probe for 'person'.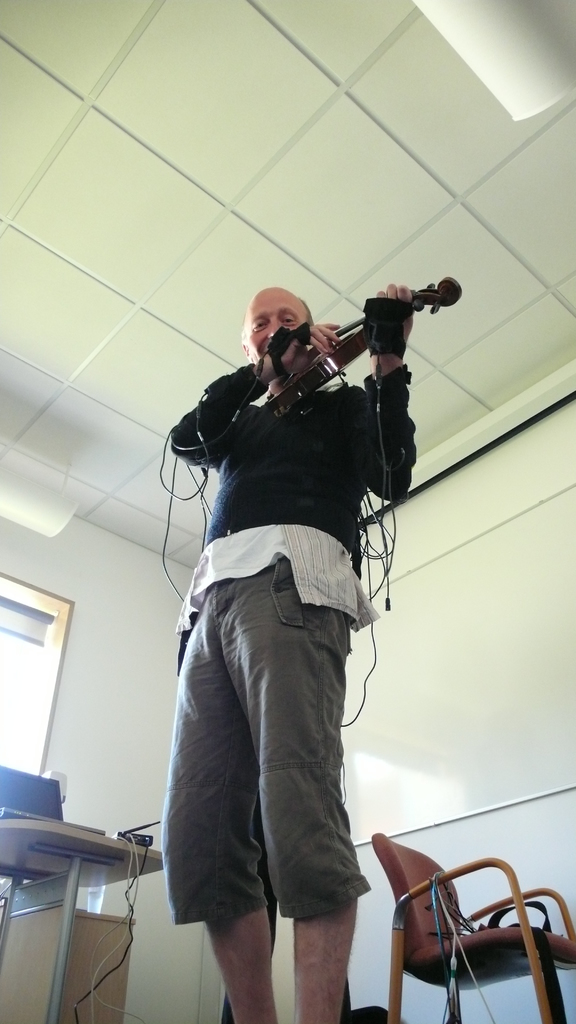
Probe result: rect(161, 282, 415, 1023).
